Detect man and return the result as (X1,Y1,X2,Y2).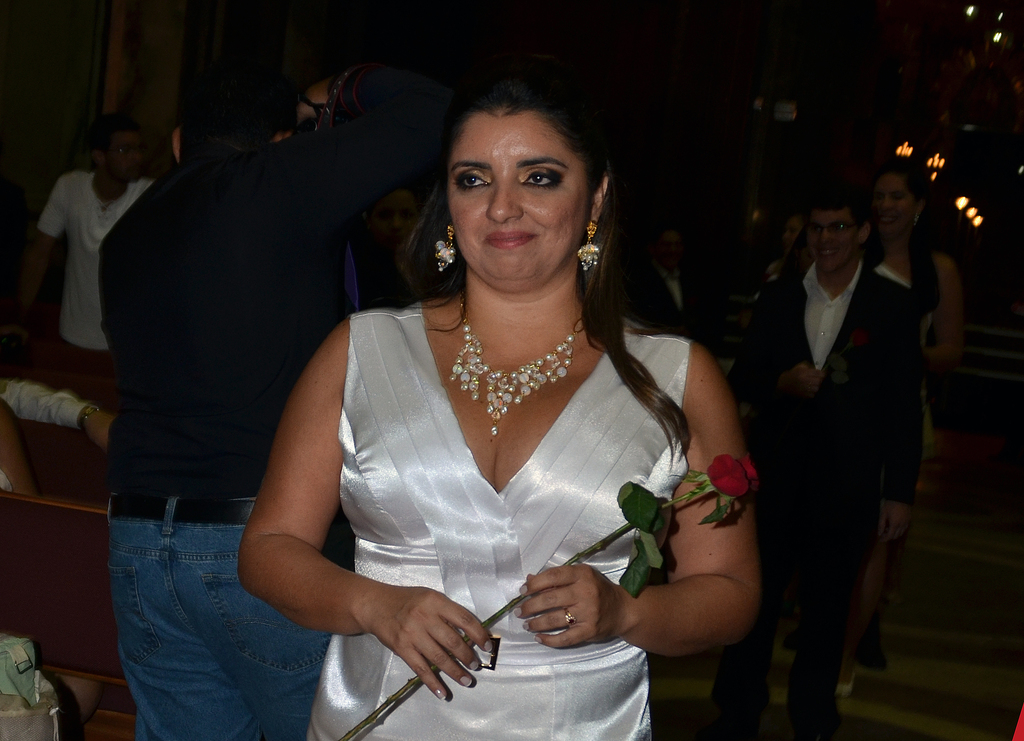
(0,113,157,351).
